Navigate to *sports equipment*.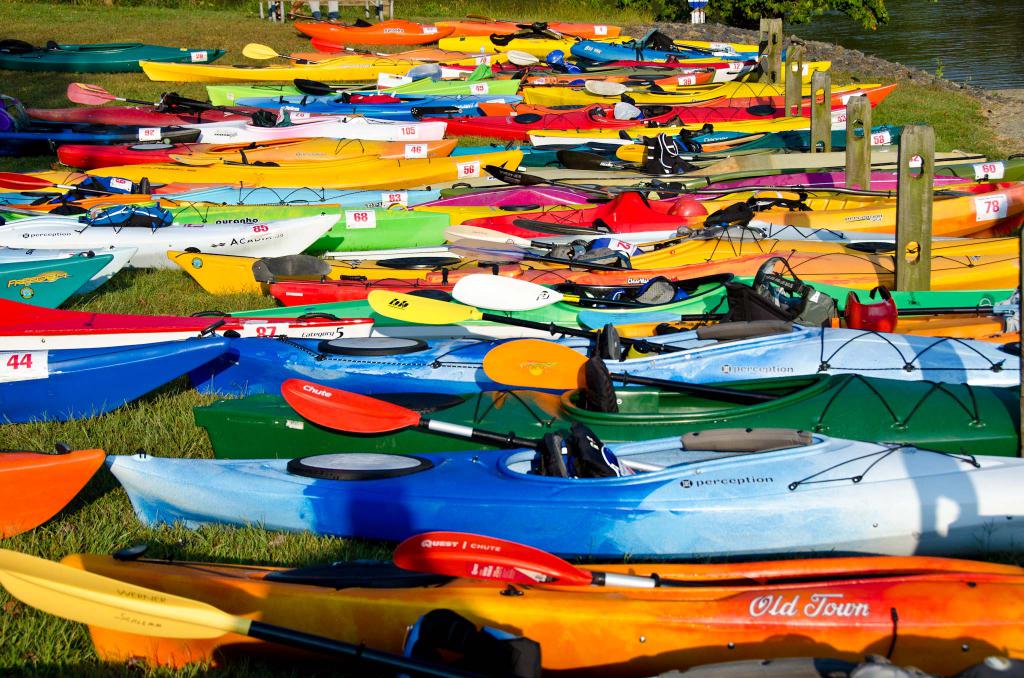
Navigation target: bbox=(281, 376, 538, 448).
